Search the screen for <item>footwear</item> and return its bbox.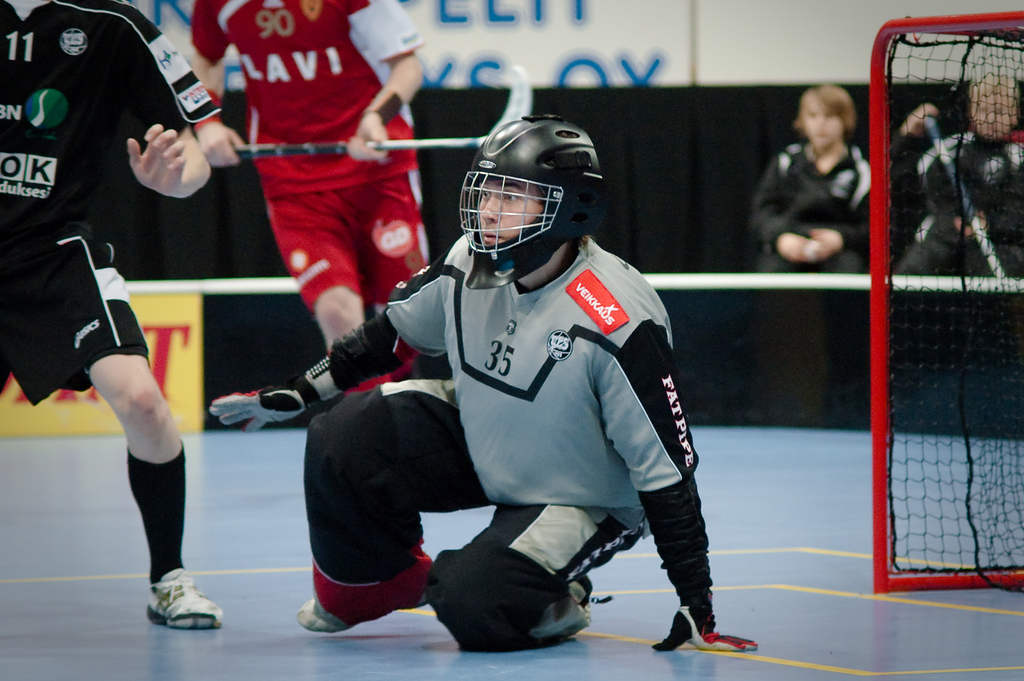
Found: (left=294, top=589, right=434, bottom=629).
